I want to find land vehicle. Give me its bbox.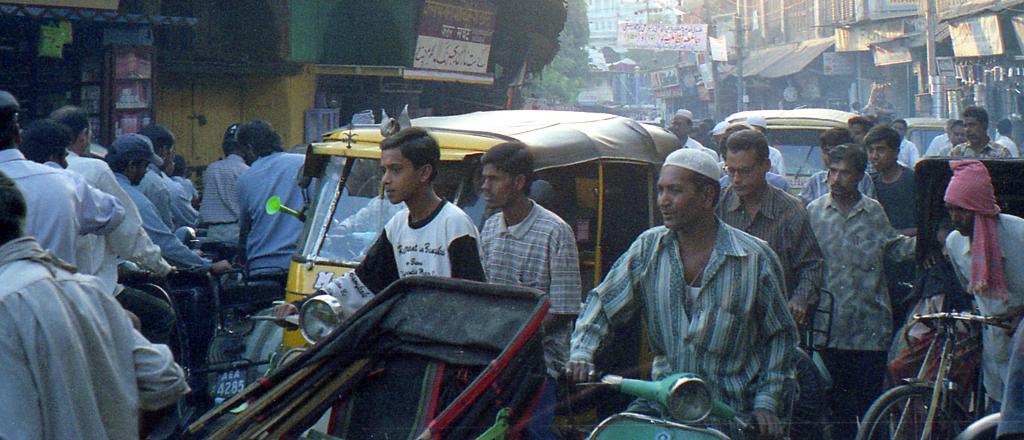
[left=157, top=229, right=224, bottom=350].
